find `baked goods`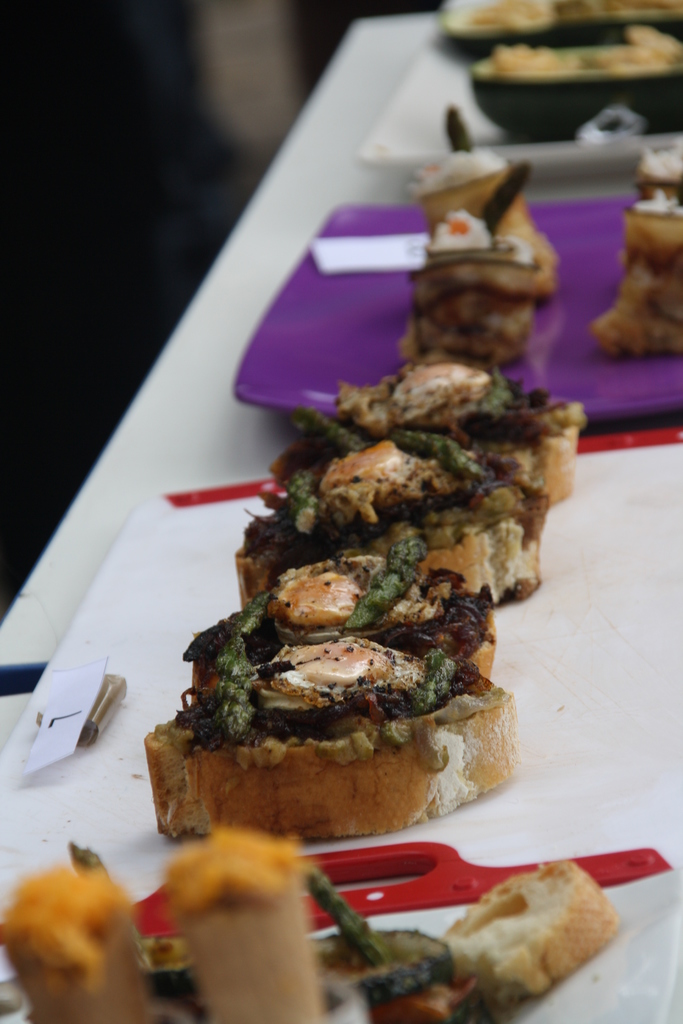
detection(444, 863, 617, 1002)
